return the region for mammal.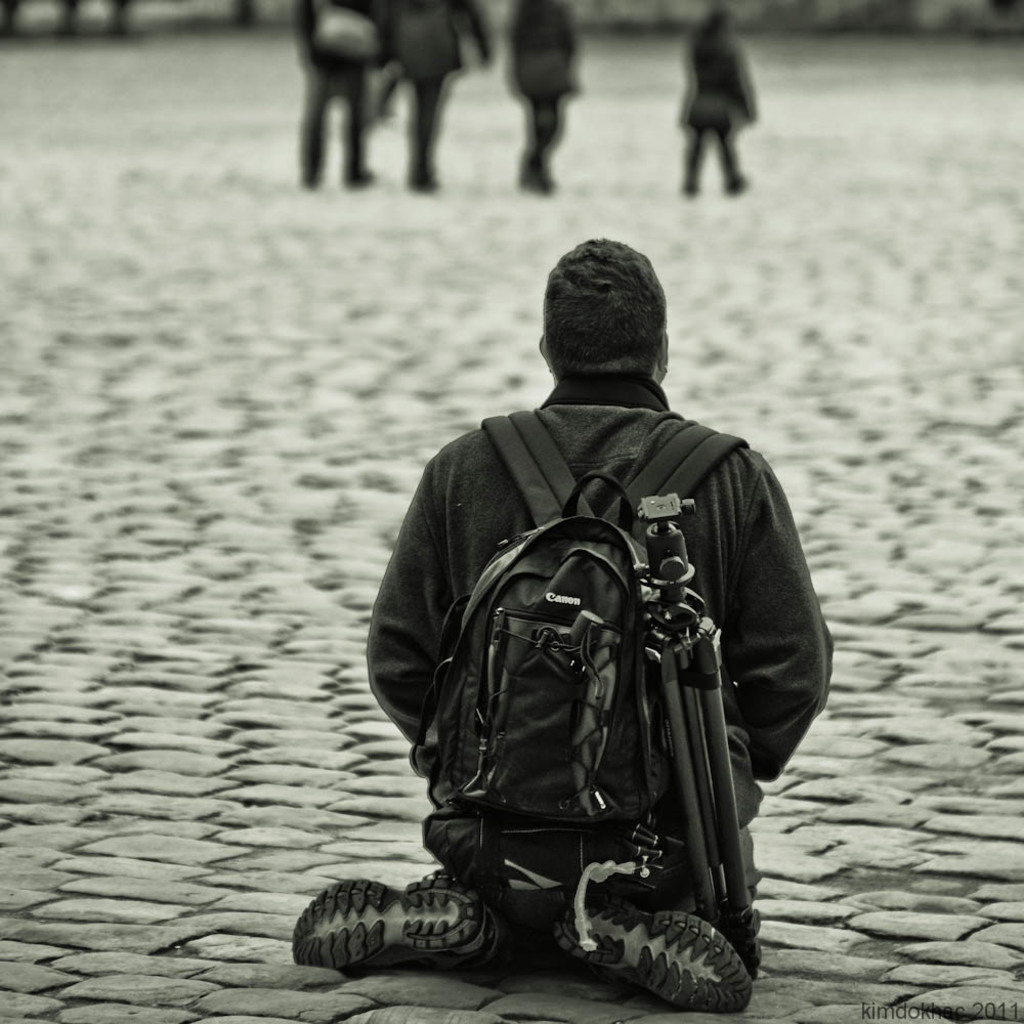
(381, 0, 496, 190).
